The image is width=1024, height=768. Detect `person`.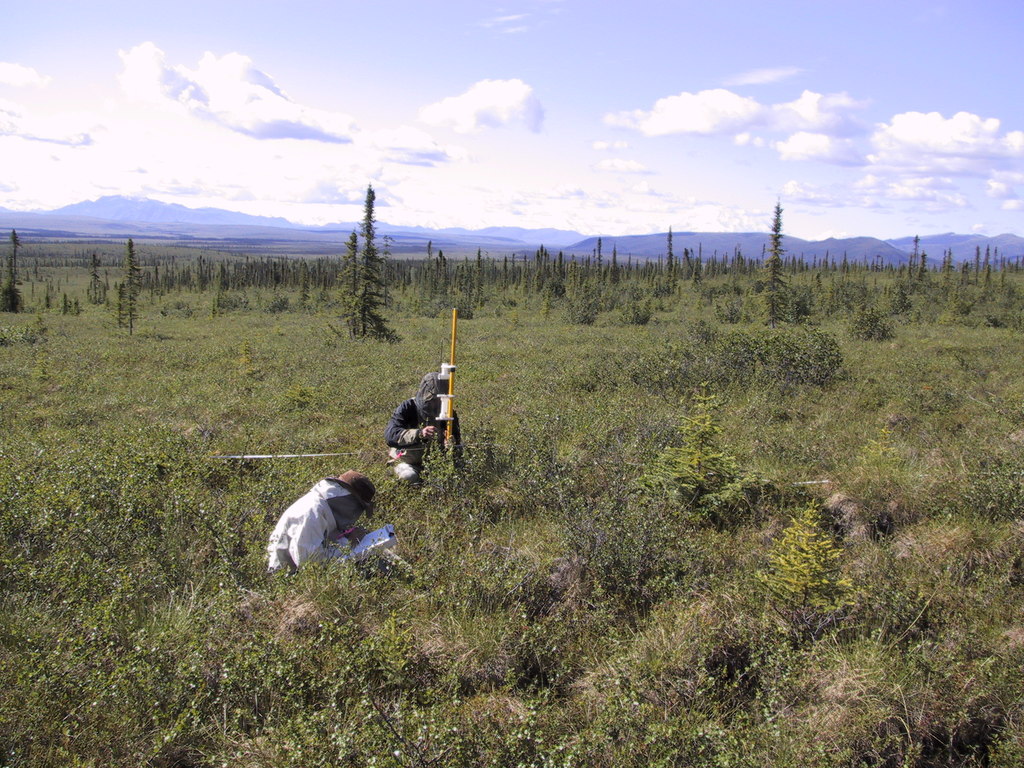
Detection: rect(267, 468, 403, 572).
